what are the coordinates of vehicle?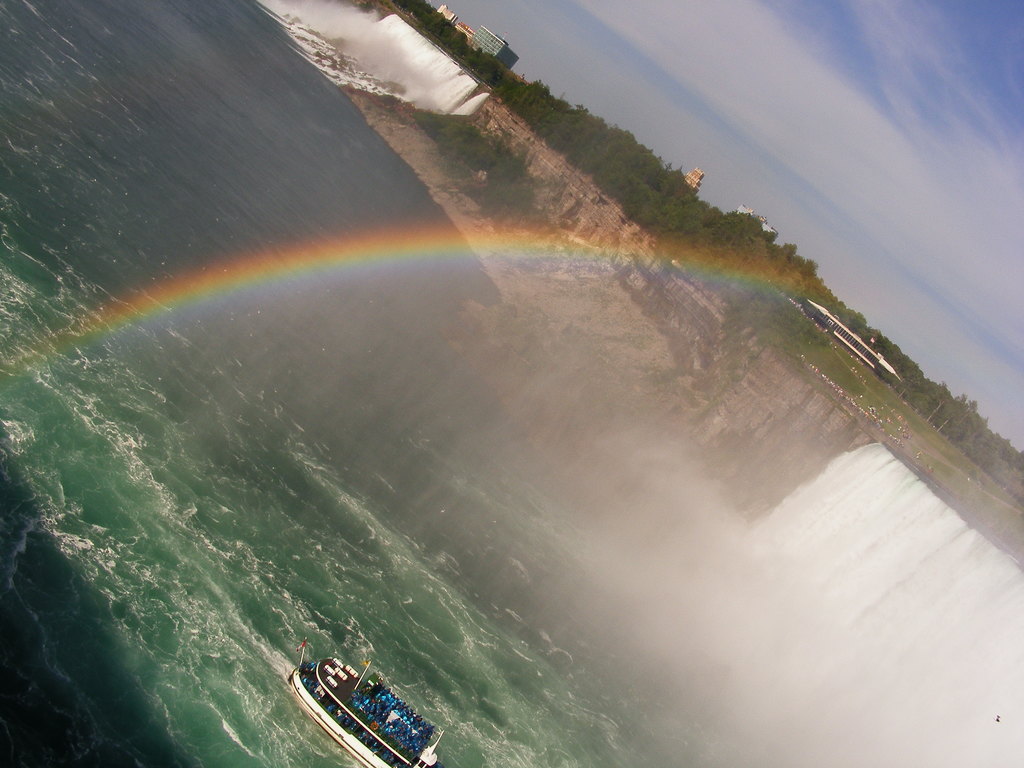
(269,635,429,757).
